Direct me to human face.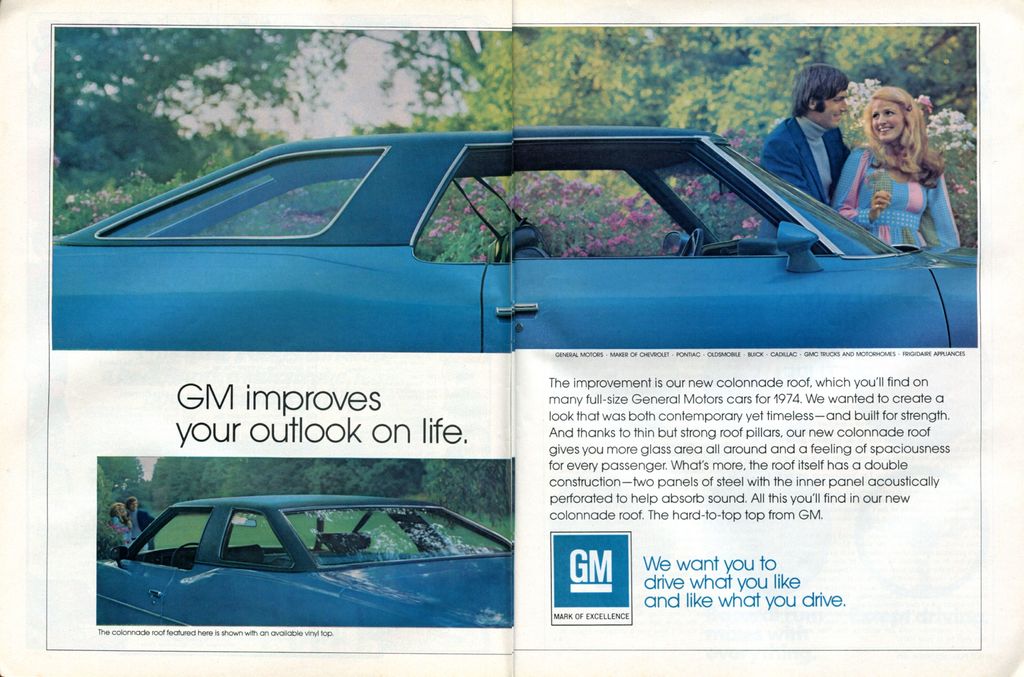
Direction: bbox=[874, 97, 905, 141].
